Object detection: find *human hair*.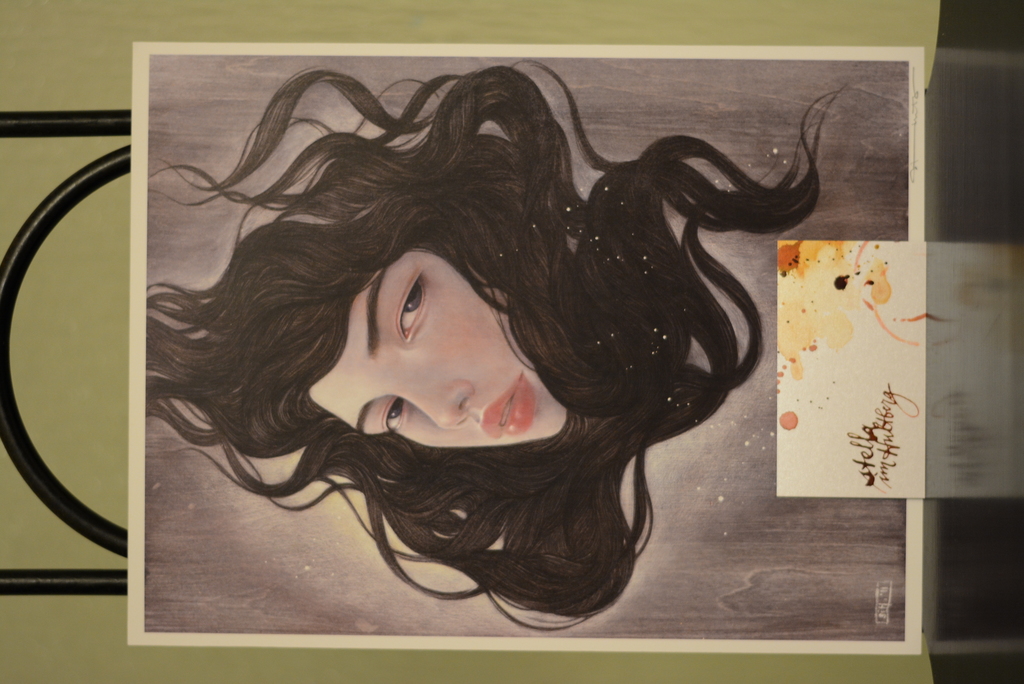
box(50, 48, 830, 625).
